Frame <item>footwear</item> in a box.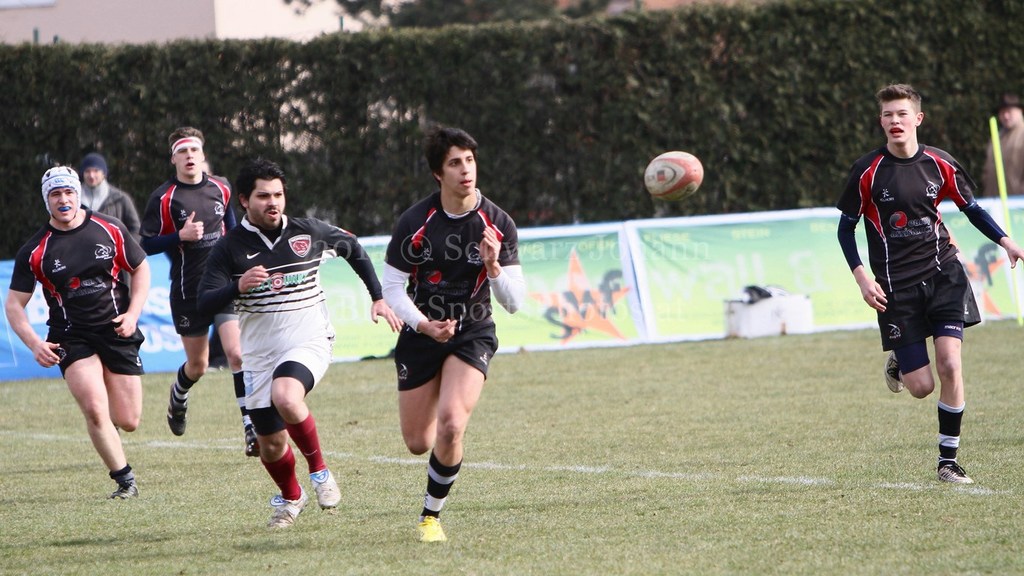
(167, 386, 195, 435).
